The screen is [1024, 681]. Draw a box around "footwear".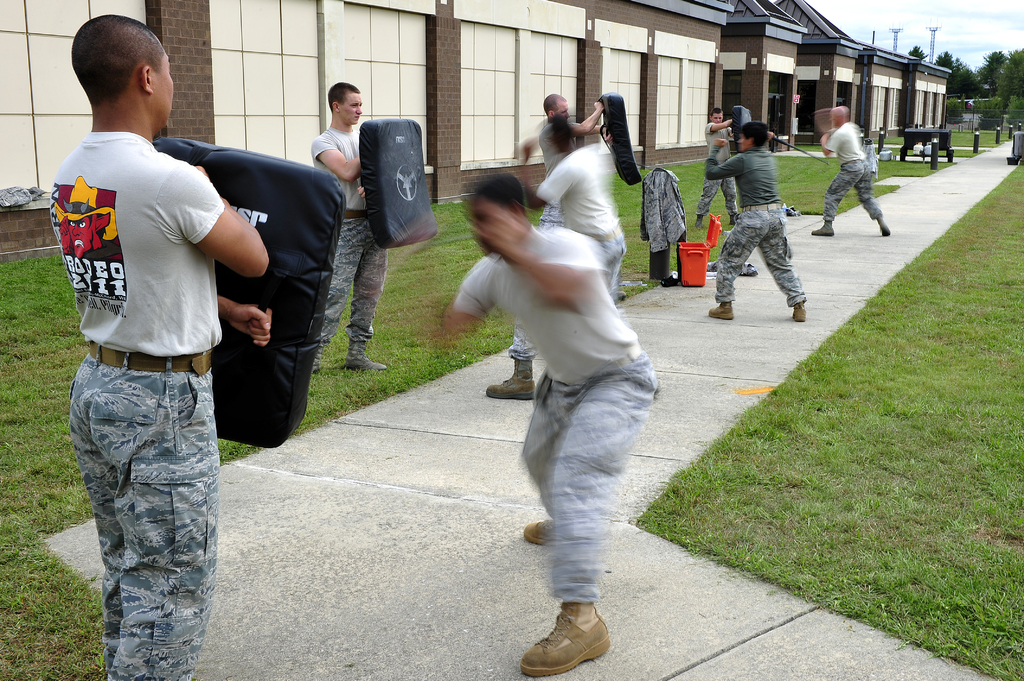
bbox(529, 605, 612, 672).
